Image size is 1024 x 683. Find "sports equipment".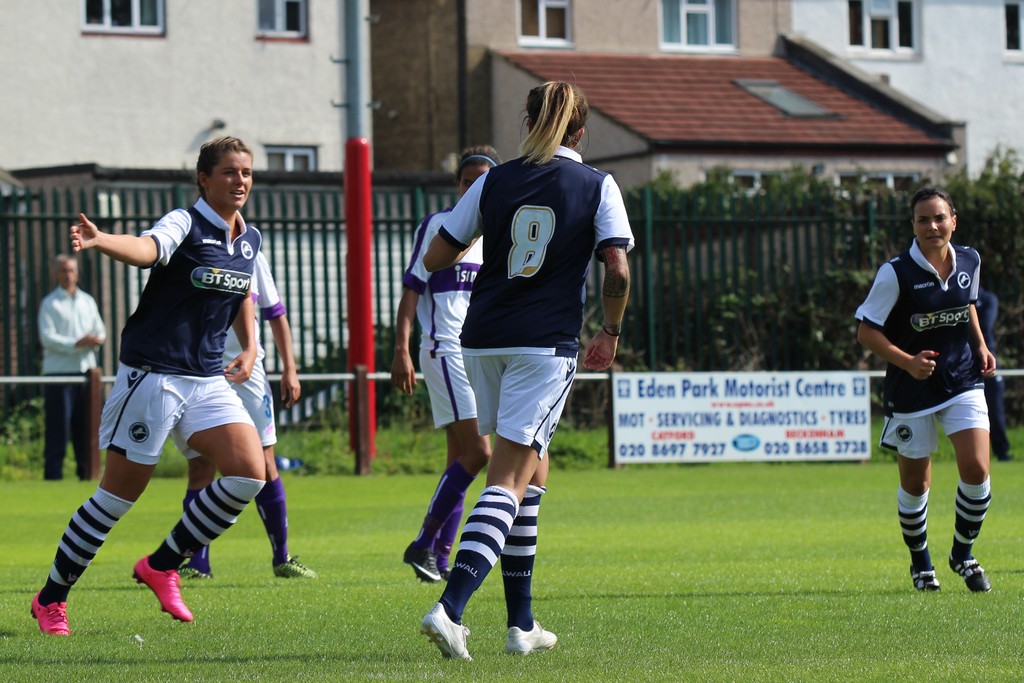
134:553:195:621.
